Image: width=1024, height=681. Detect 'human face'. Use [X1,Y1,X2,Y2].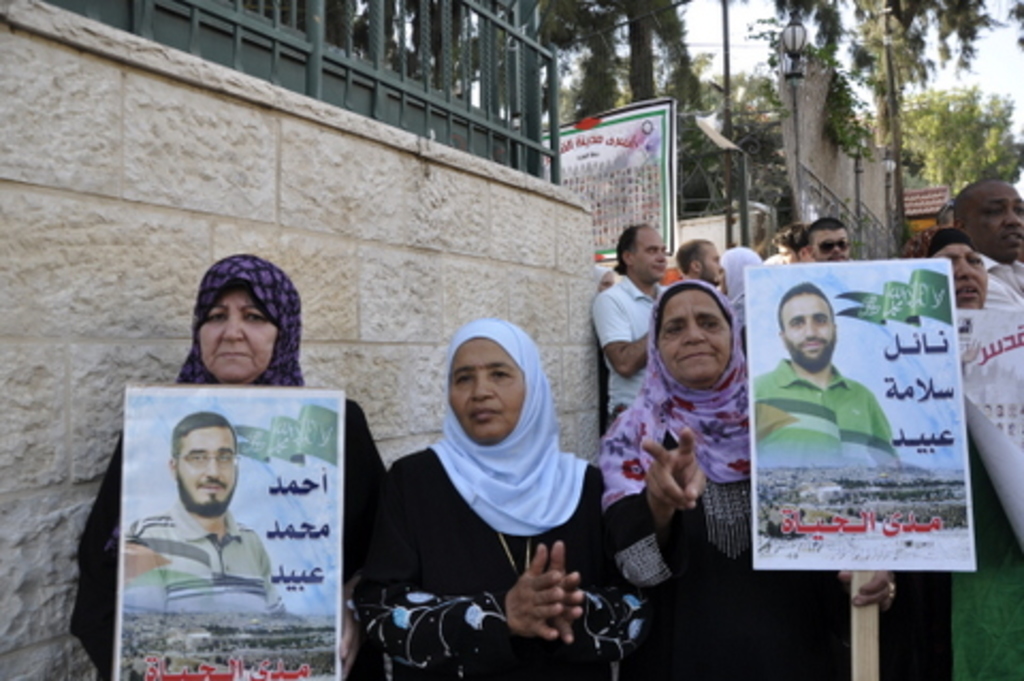
[700,241,721,278].
